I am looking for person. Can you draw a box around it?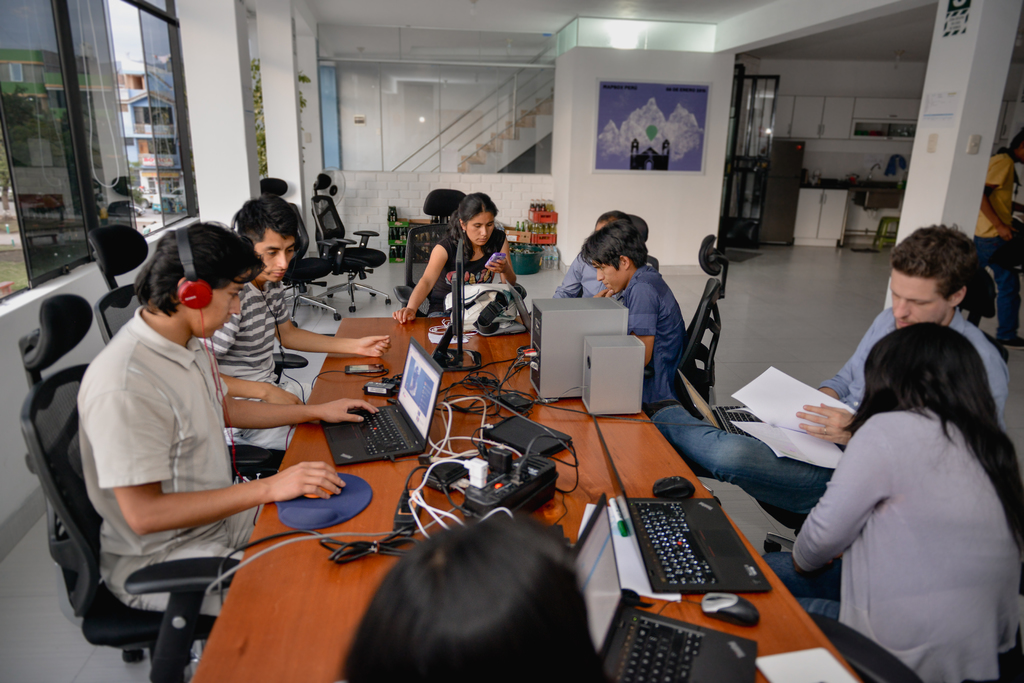
Sure, the bounding box is 788:319:1023:682.
